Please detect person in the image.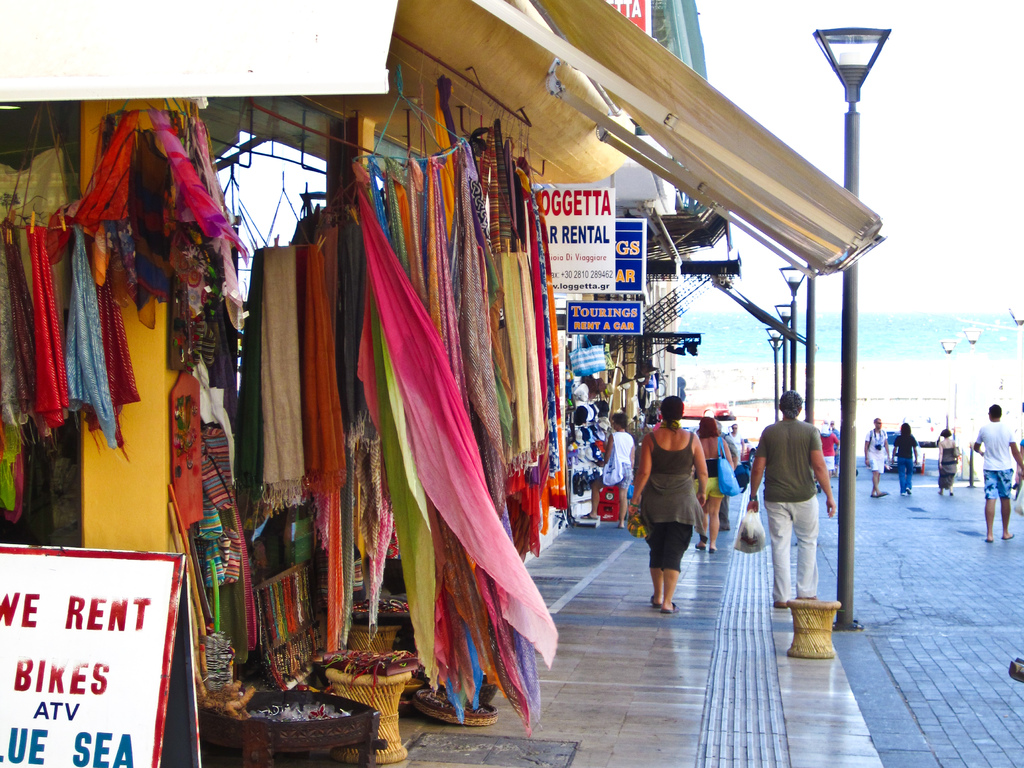
<box>863,416,890,498</box>.
